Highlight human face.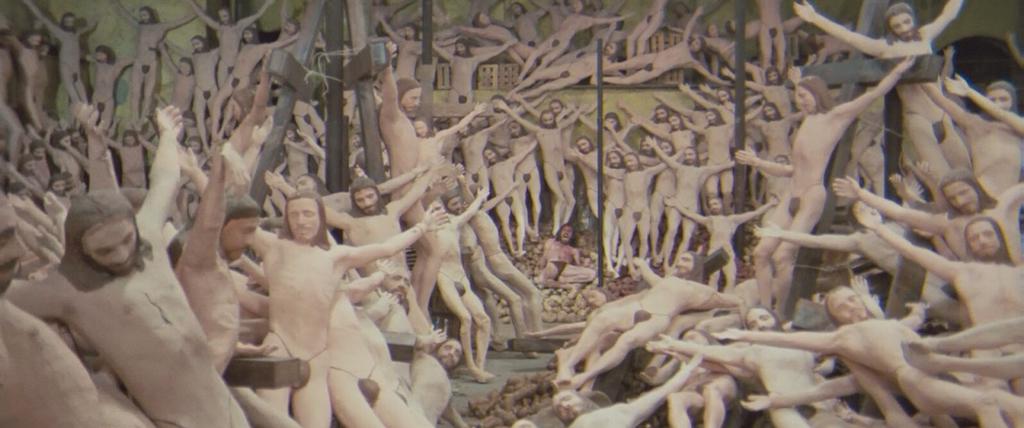
Highlighted region: (654,104,670,128).
